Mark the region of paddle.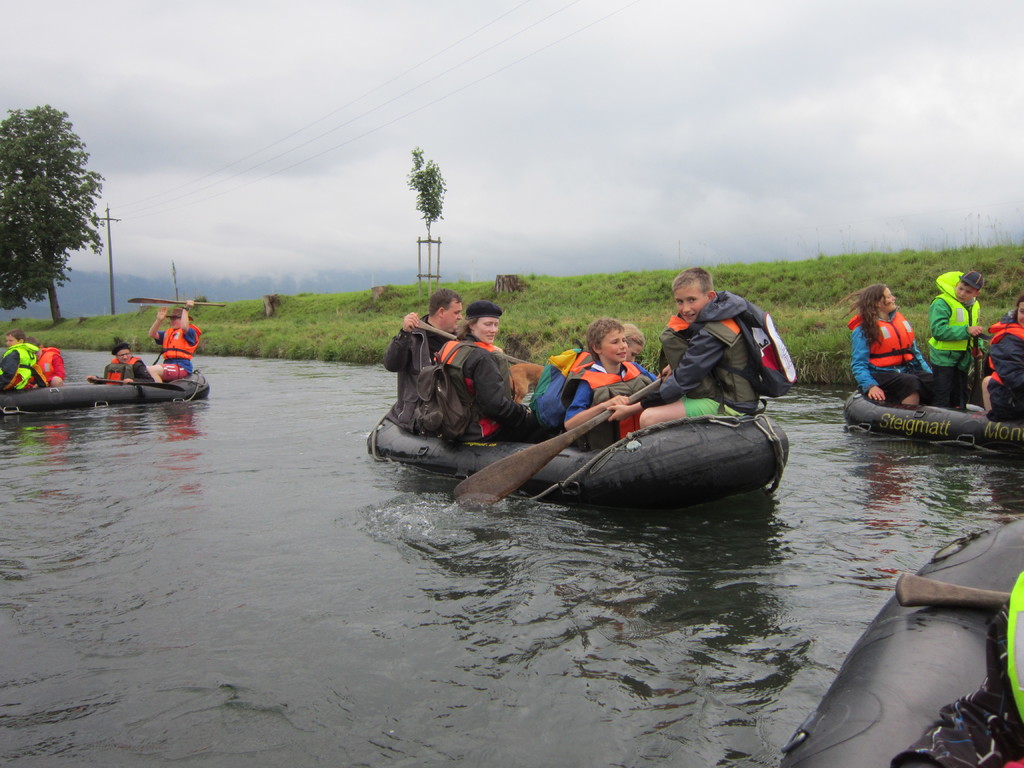
Region: [left=125, top=297, right=228, bottom=306].
